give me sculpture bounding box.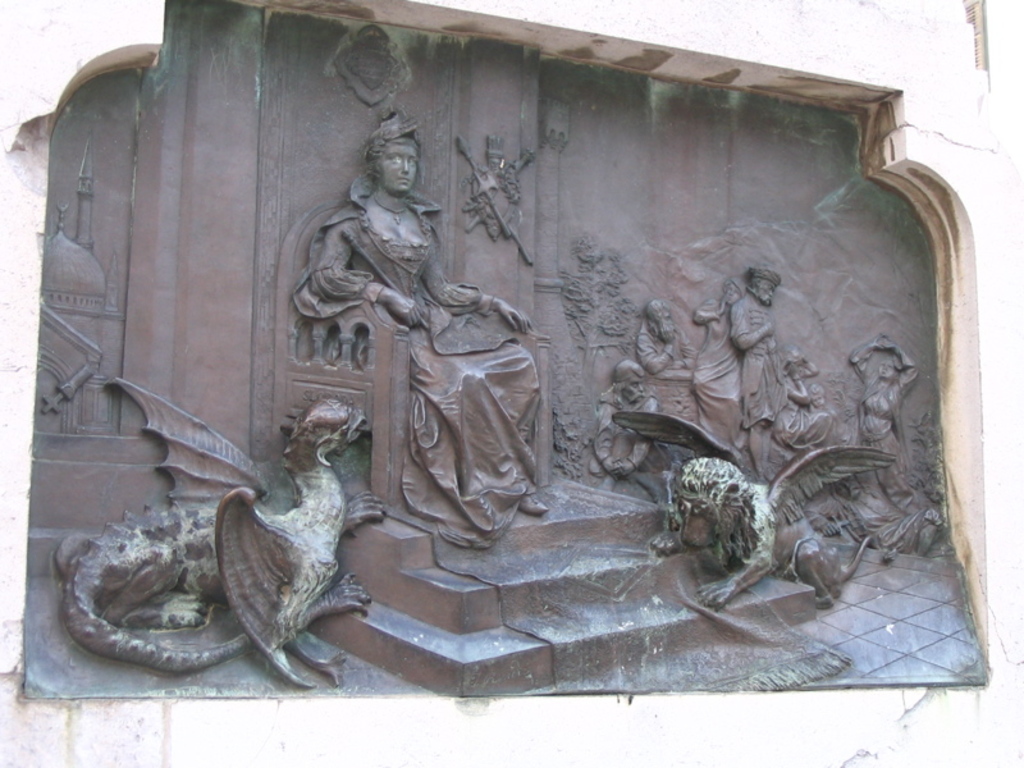
bbox(52, 401, 371, 677).
